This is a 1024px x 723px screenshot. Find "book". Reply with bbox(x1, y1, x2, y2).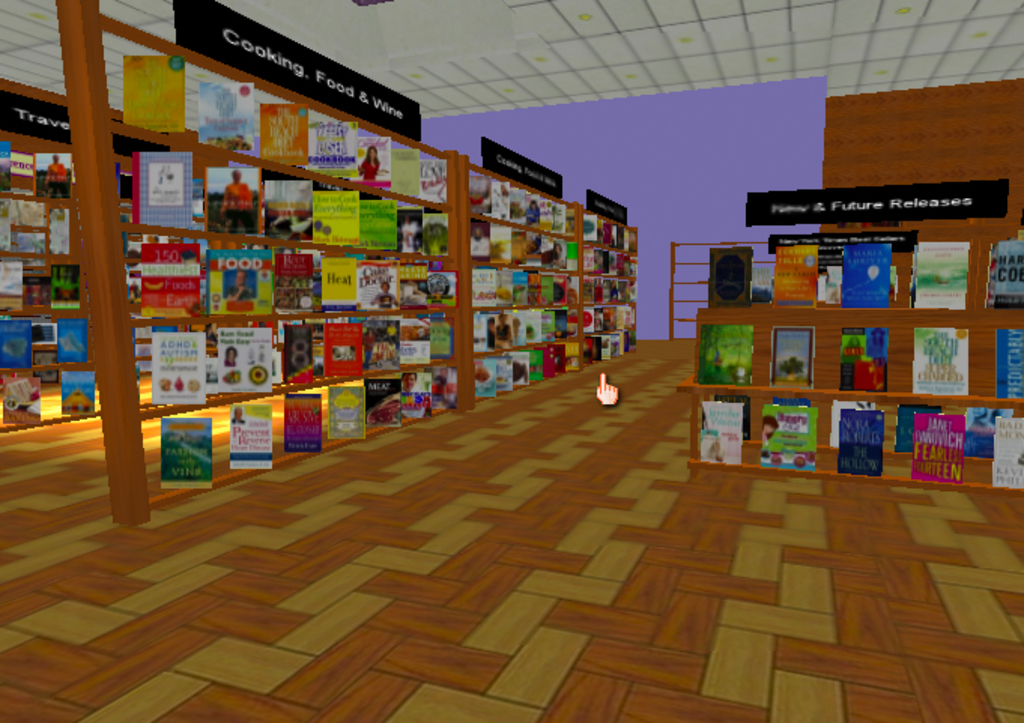
bbox(388, 144, 424, 201).
